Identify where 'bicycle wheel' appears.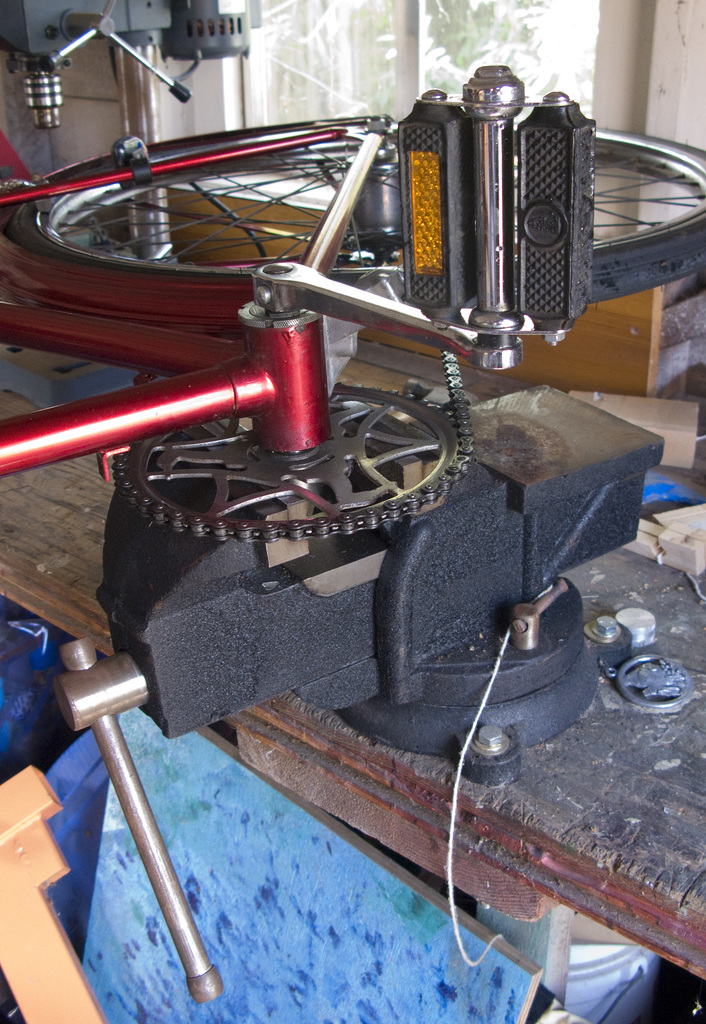
Appears at [x1=2, y1=116, x2=705, y2=305].
